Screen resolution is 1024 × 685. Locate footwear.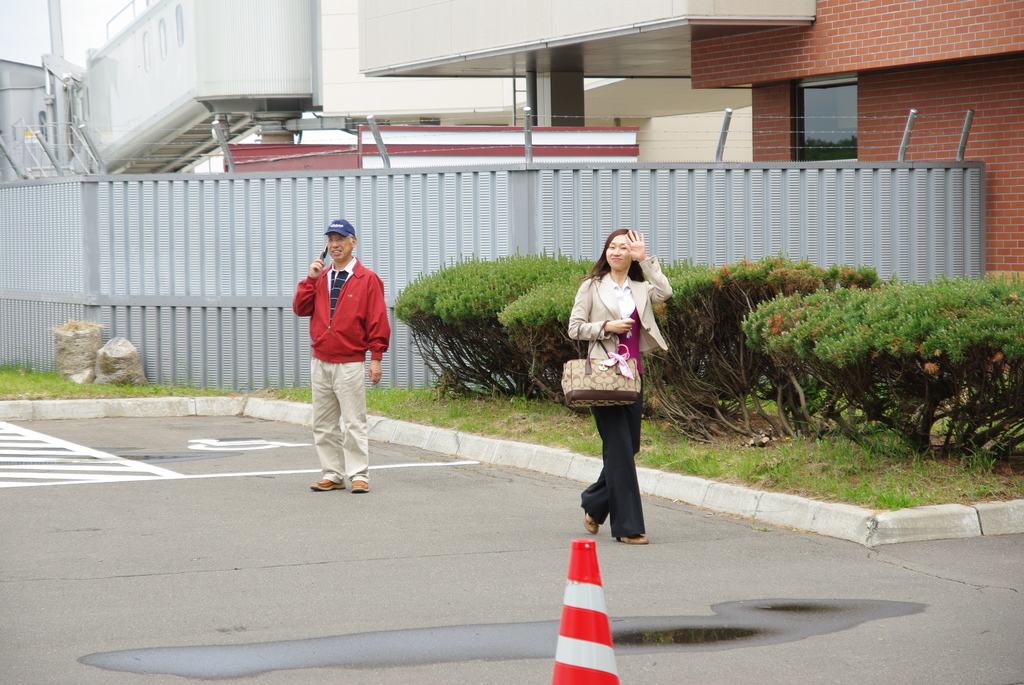
bbox=(350, 478, 367, 495).
